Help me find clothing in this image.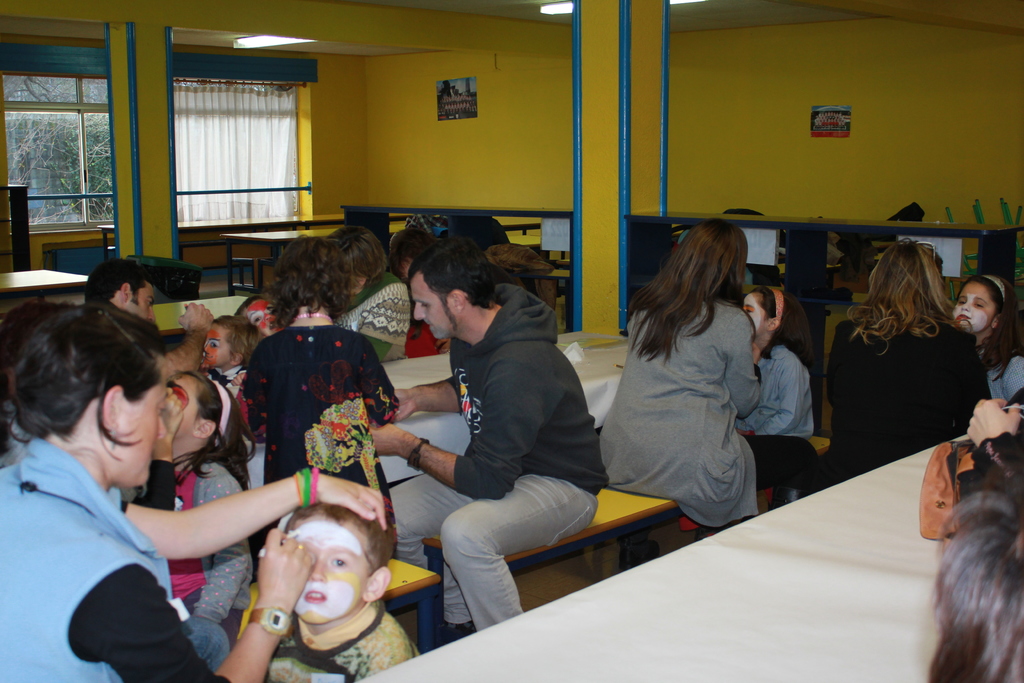
Found it: crop(989, 354, 1023, 409).
